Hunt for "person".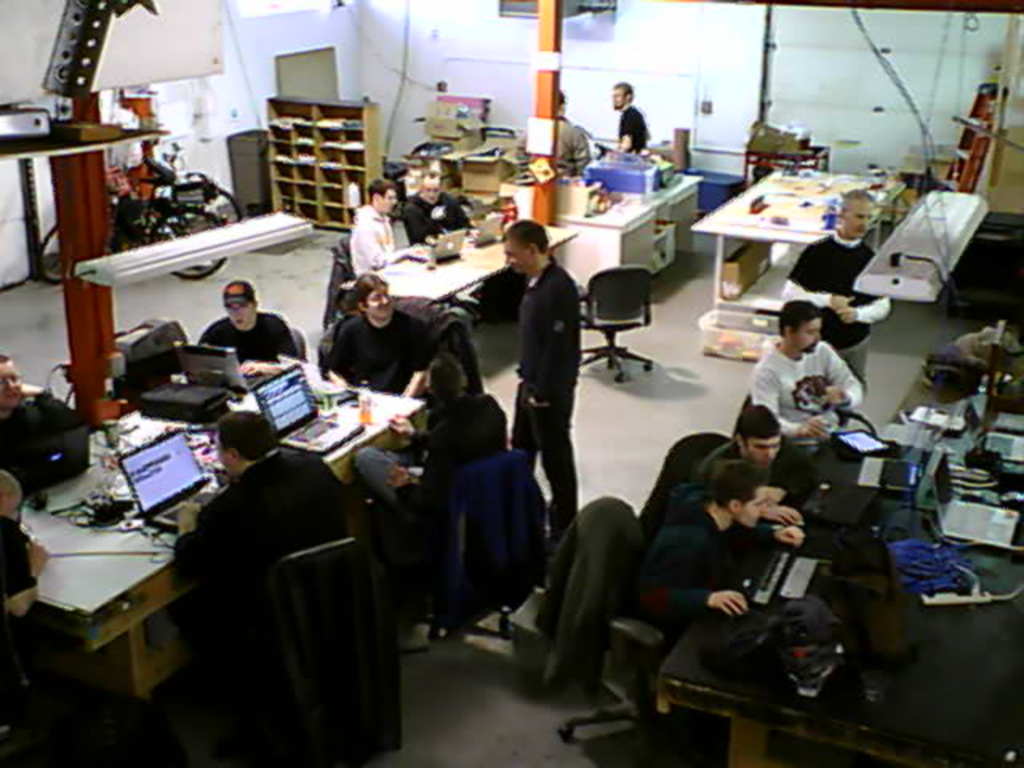
Hunted down at rect(202, 280, 299, 358).
